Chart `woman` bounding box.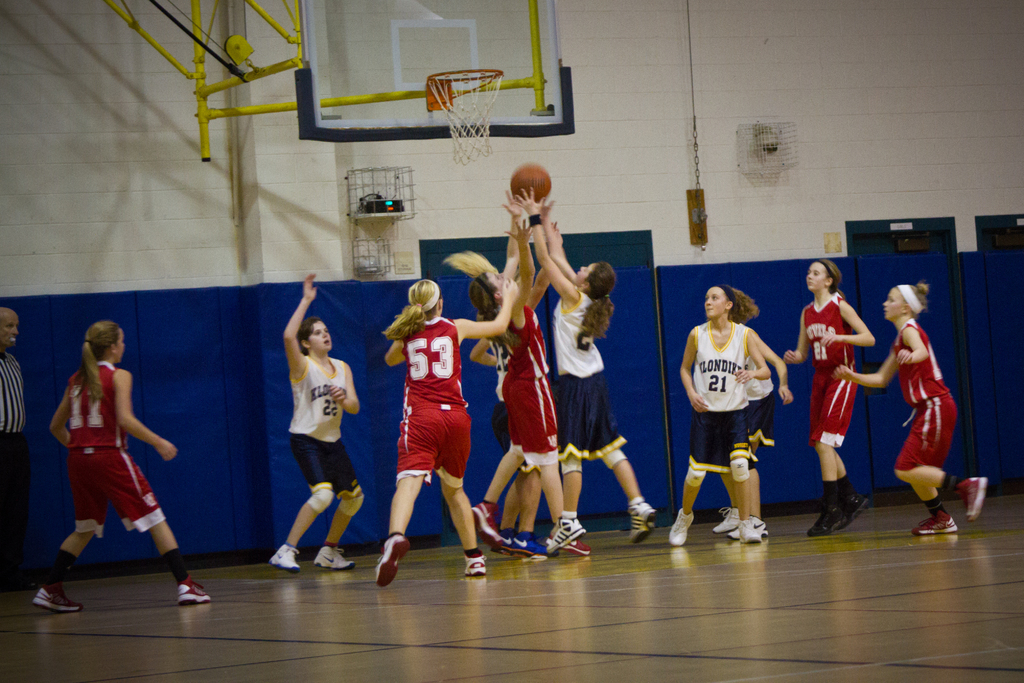
Charted: (510, 181, 668, 561).
